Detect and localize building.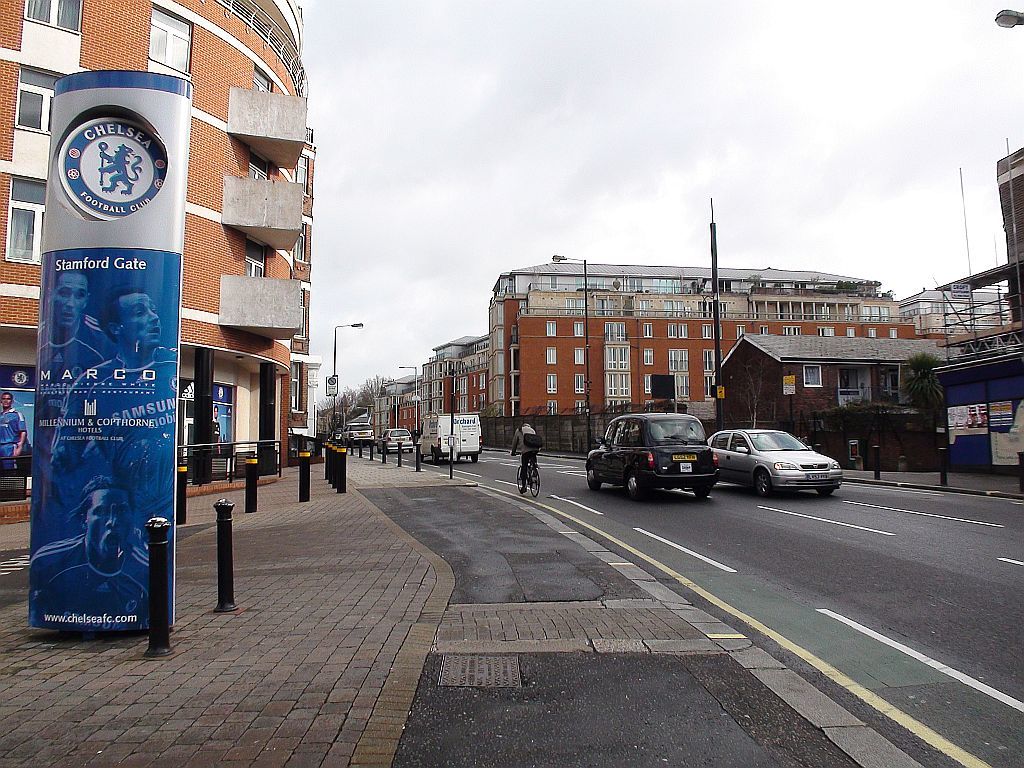
Localized at box(499, 268, 899, 426).
